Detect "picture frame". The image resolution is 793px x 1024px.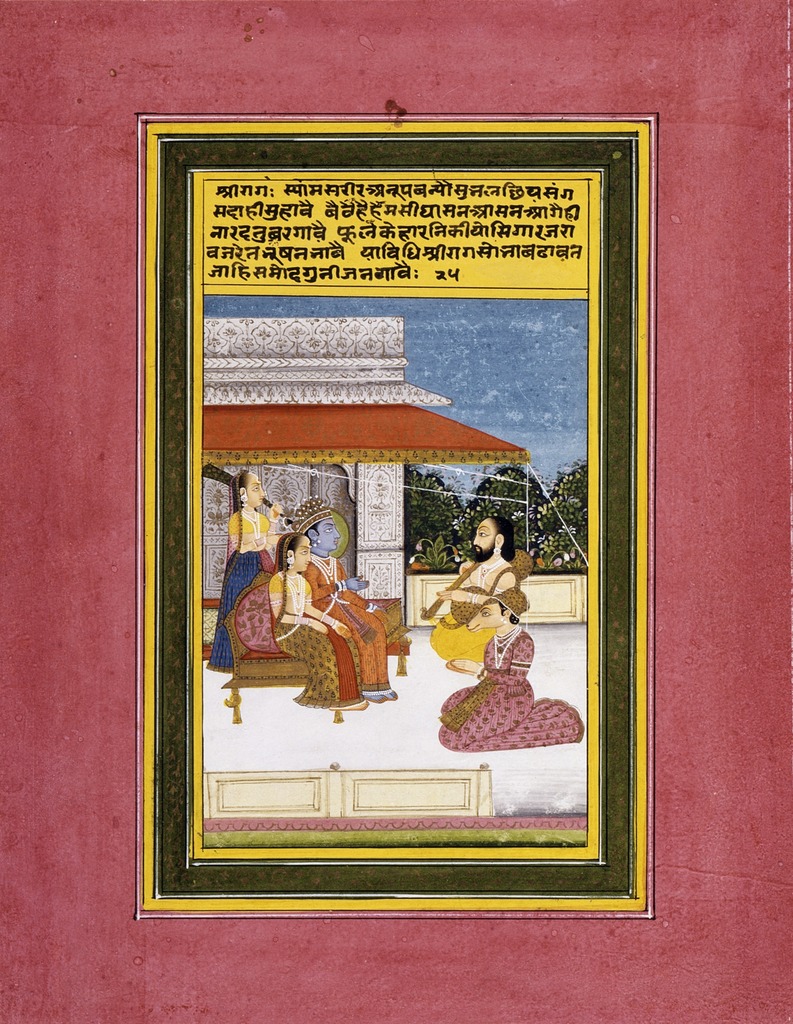
[131, 93, 678, 935].
